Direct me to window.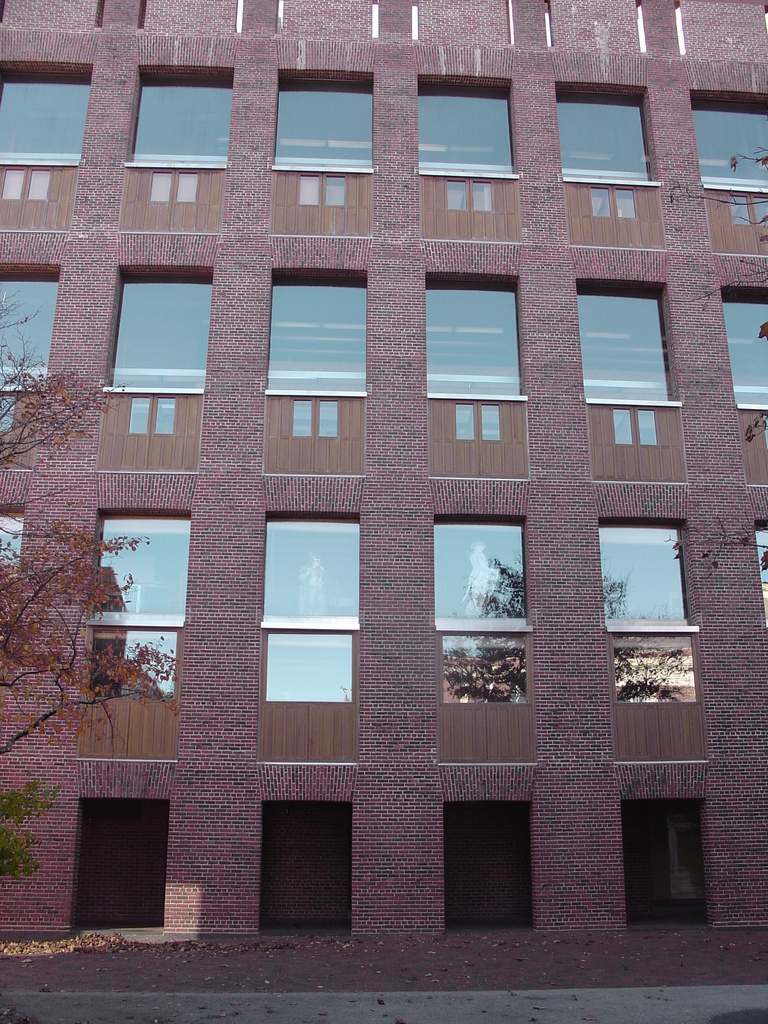
Direction: 429/277/525/406.
